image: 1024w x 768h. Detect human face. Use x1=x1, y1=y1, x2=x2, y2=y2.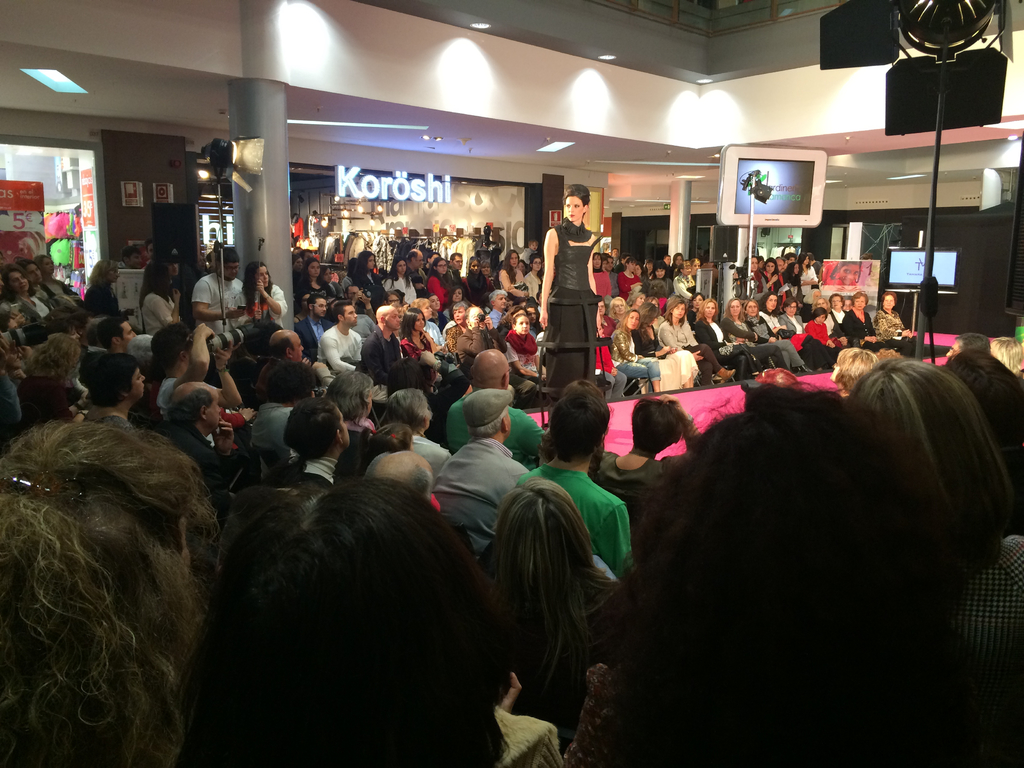
x1=600, y1=300, x2=605, y2=311.
